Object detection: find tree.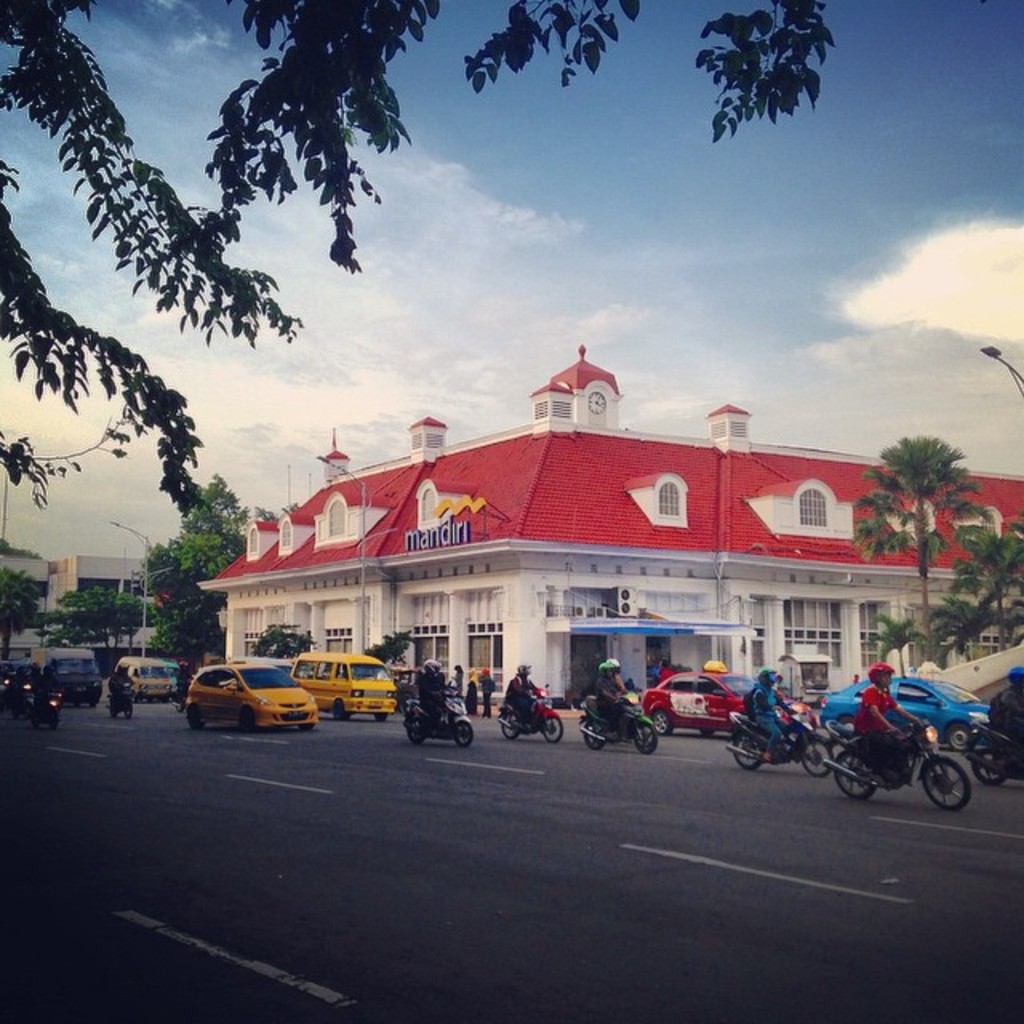
(134,518,245,670).
